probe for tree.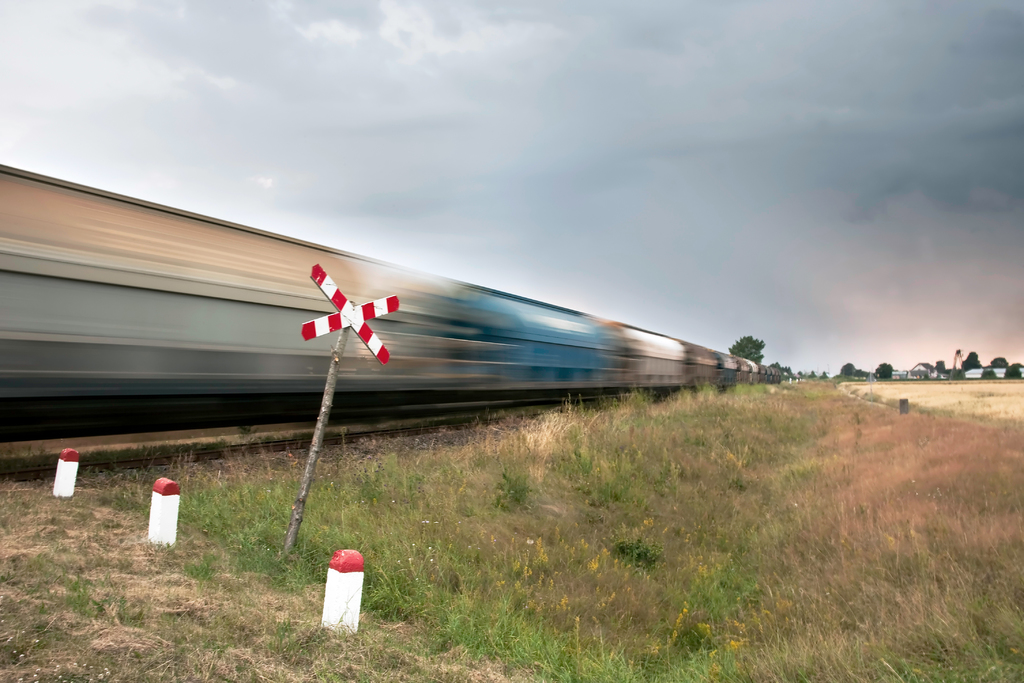
Probe result: Rect(728, 332, 764, 363).
